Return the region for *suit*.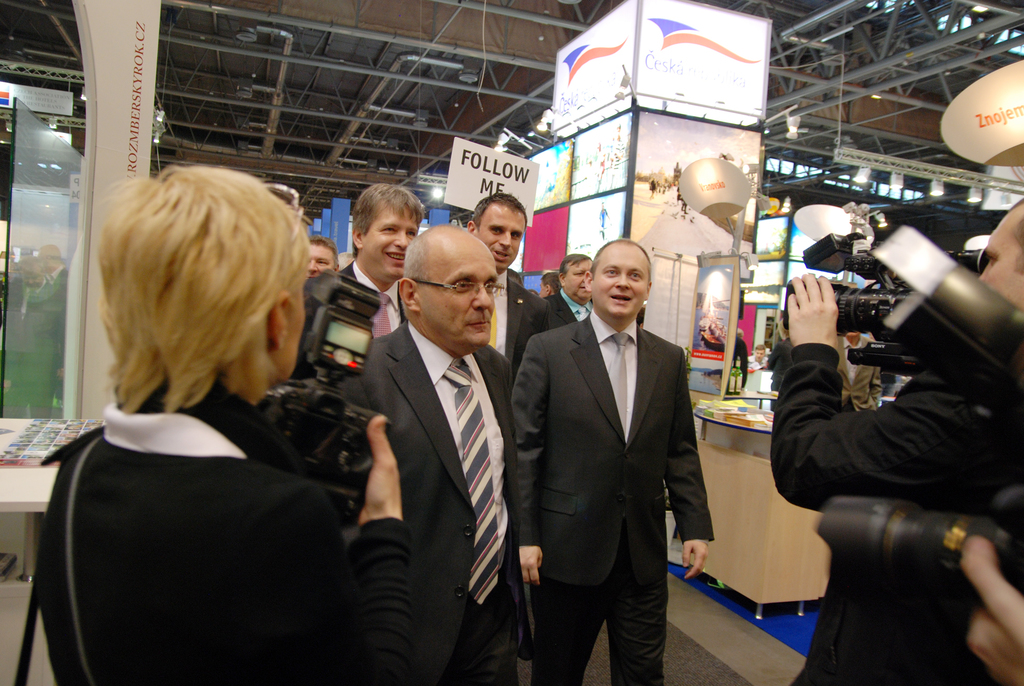
481/270/554/358.
